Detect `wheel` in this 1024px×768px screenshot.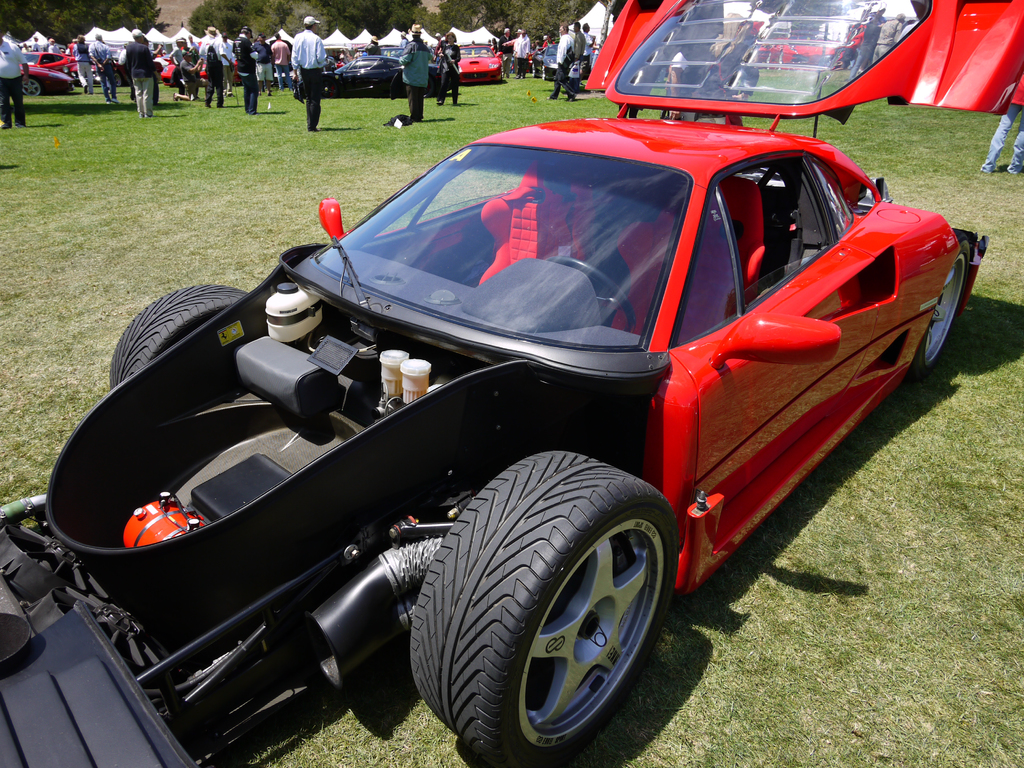
Detection: Rect(113, 284, 248, 397).
